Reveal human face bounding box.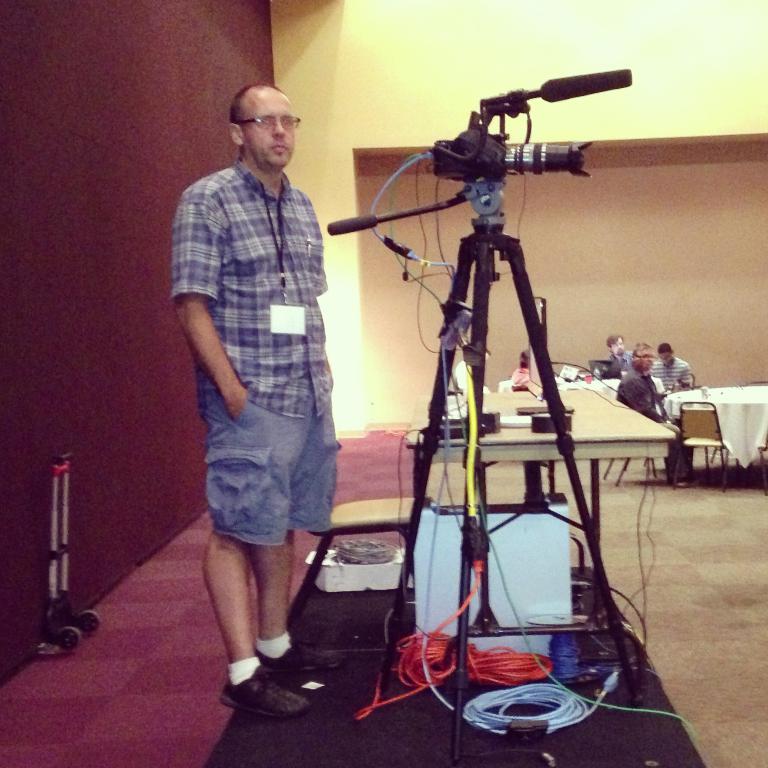
Revealed: (243,98,298,170).
